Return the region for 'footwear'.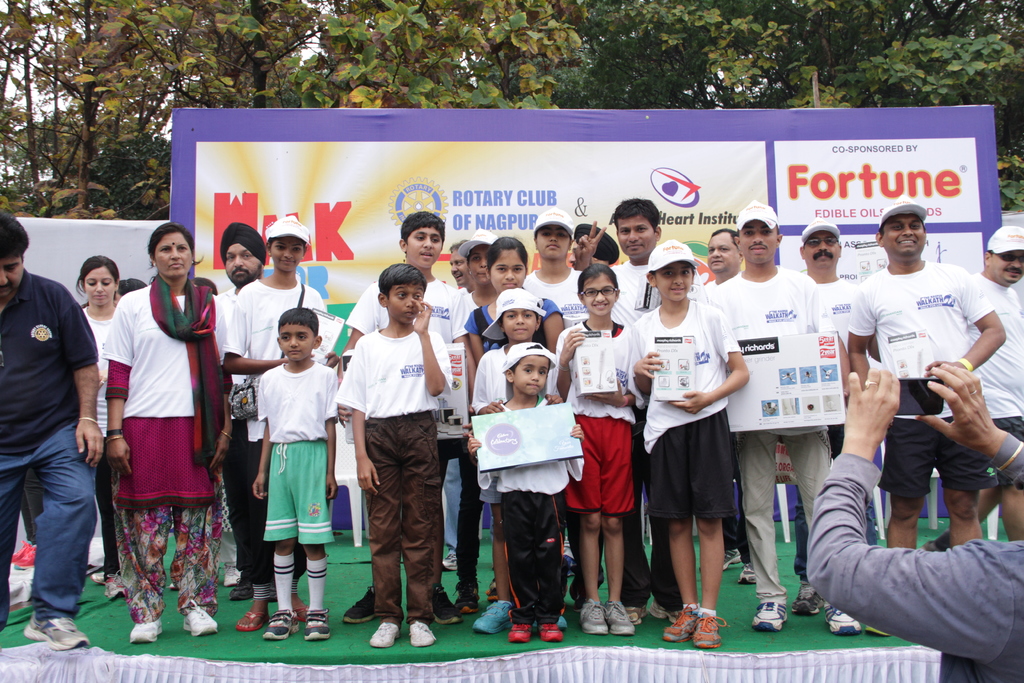
box=[90, 567, 118, 587].
